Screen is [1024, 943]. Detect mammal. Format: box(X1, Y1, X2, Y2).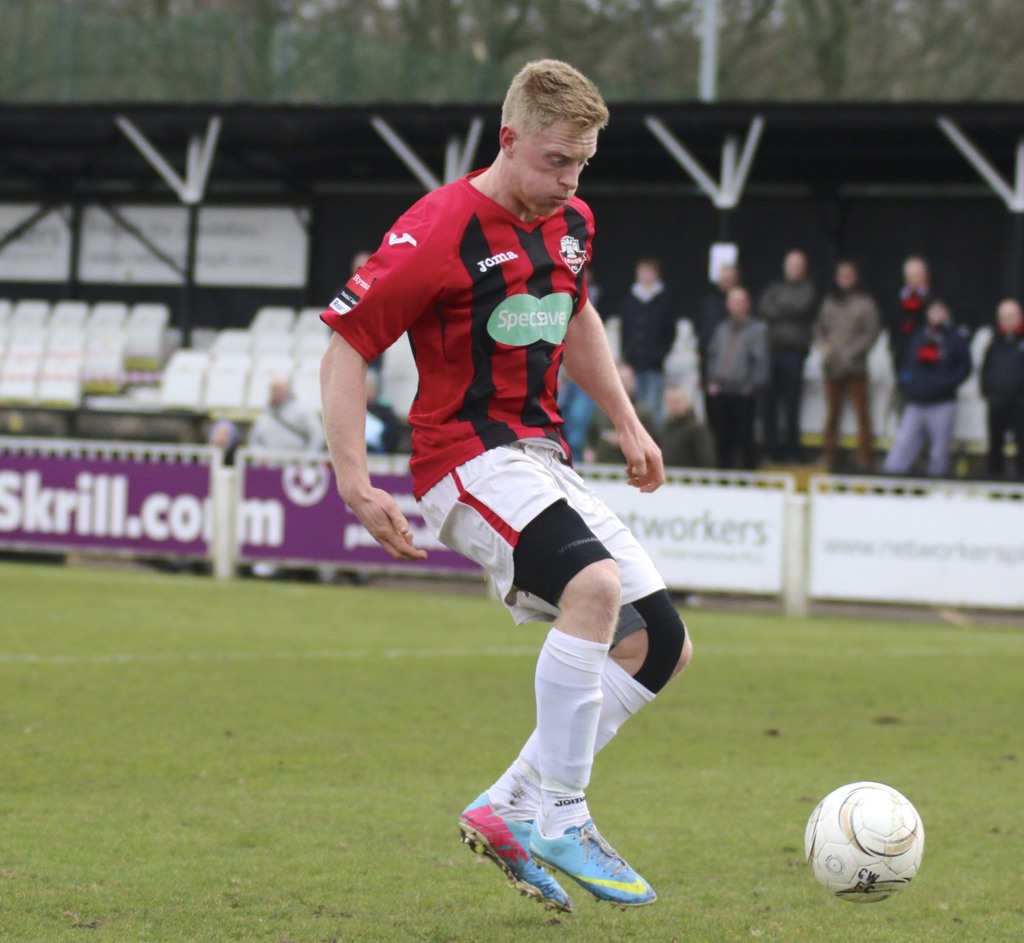
box(249, 375, 323, 452).
